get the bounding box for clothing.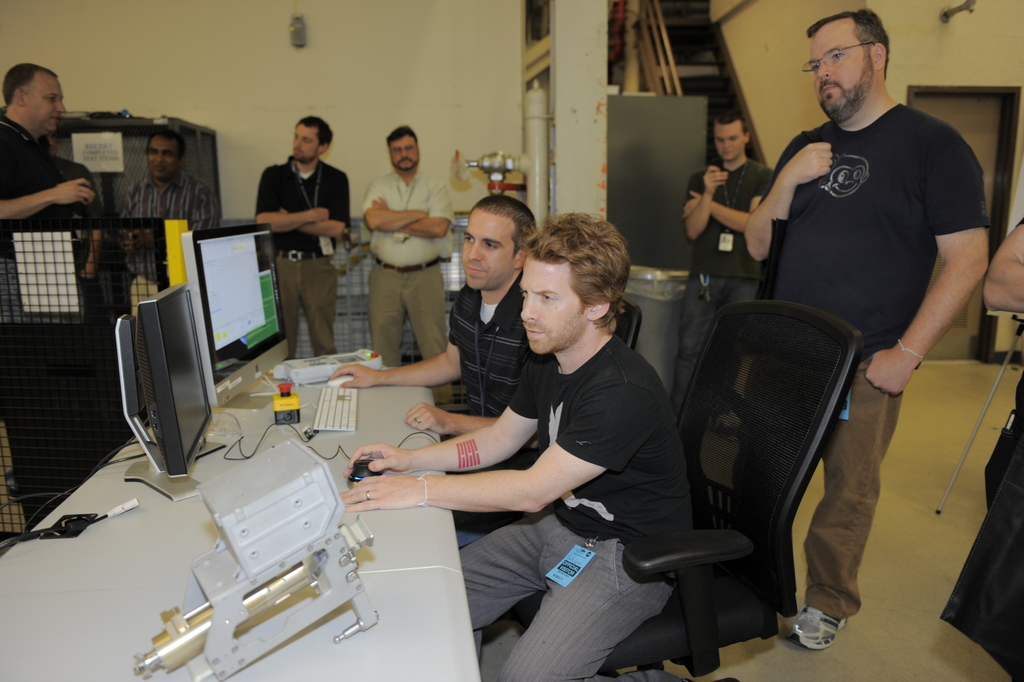
449 270 532 414.
